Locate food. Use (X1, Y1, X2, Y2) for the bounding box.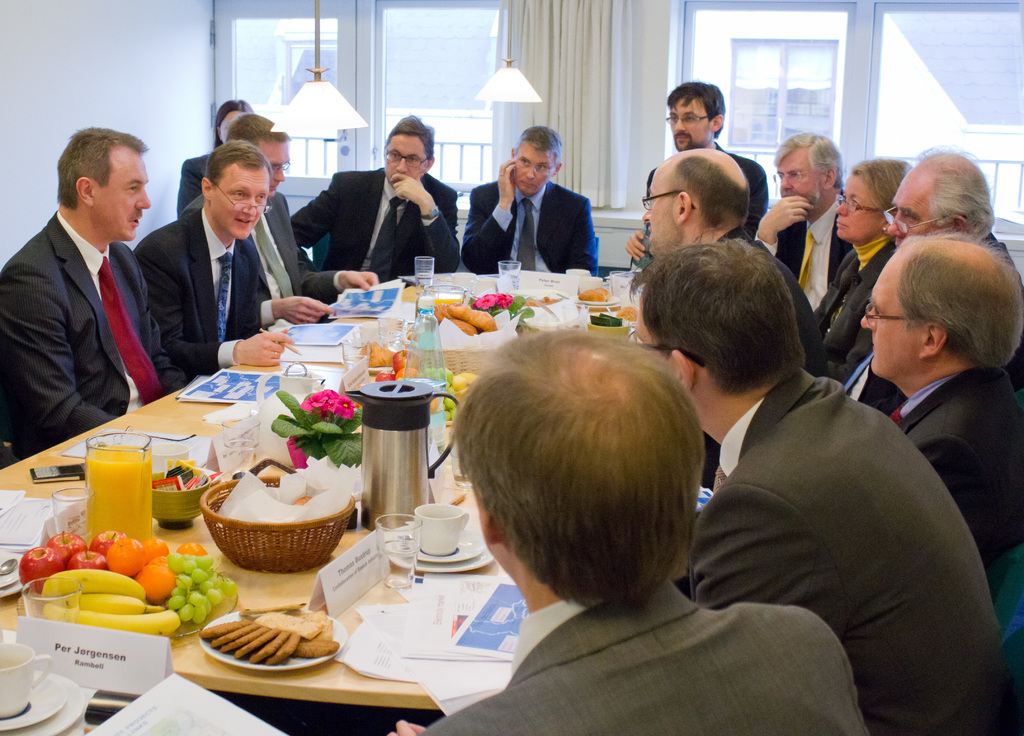
(428, 367, 476, 415).
